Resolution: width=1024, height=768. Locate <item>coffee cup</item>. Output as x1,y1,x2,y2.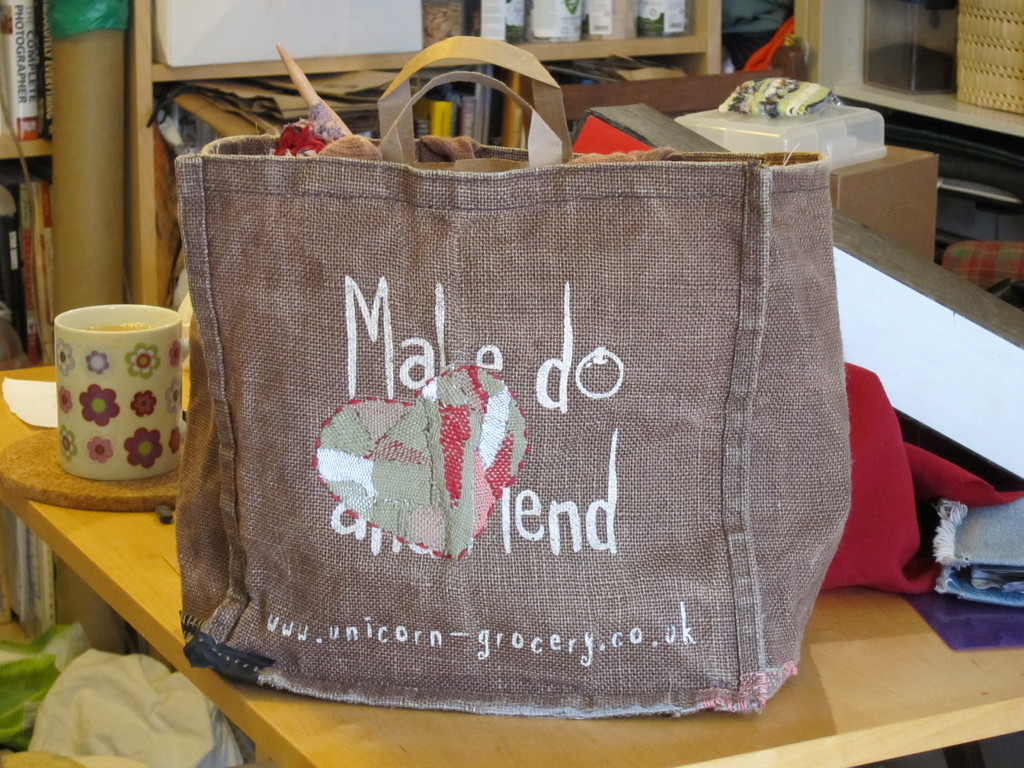
56,302,186,482.
